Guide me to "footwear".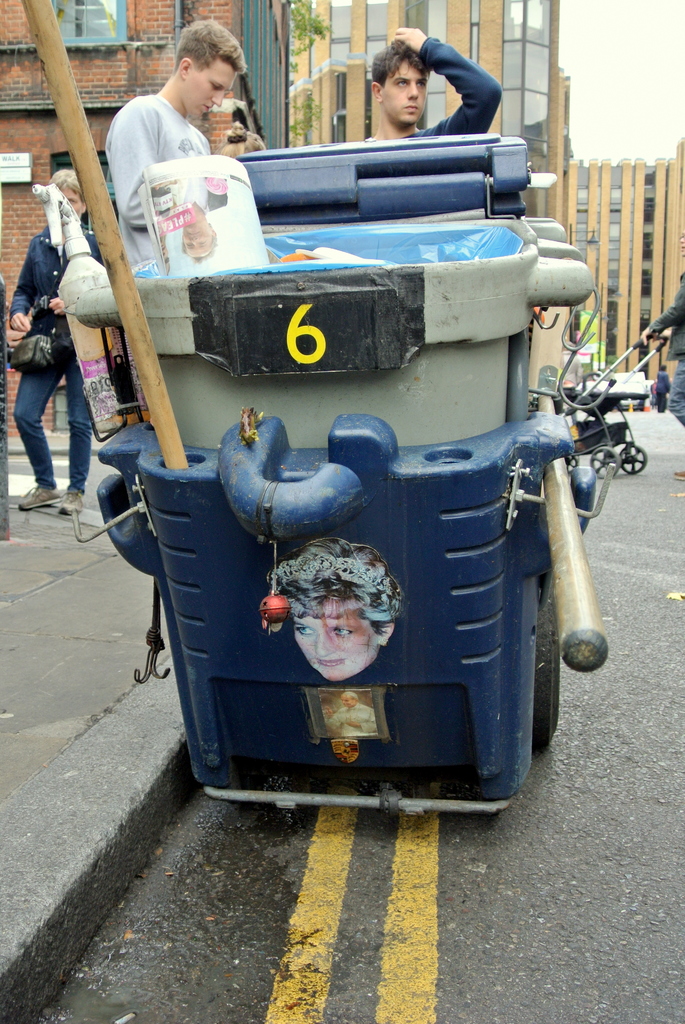
Guidance: <region>62, 484, 81, 508</region>.
